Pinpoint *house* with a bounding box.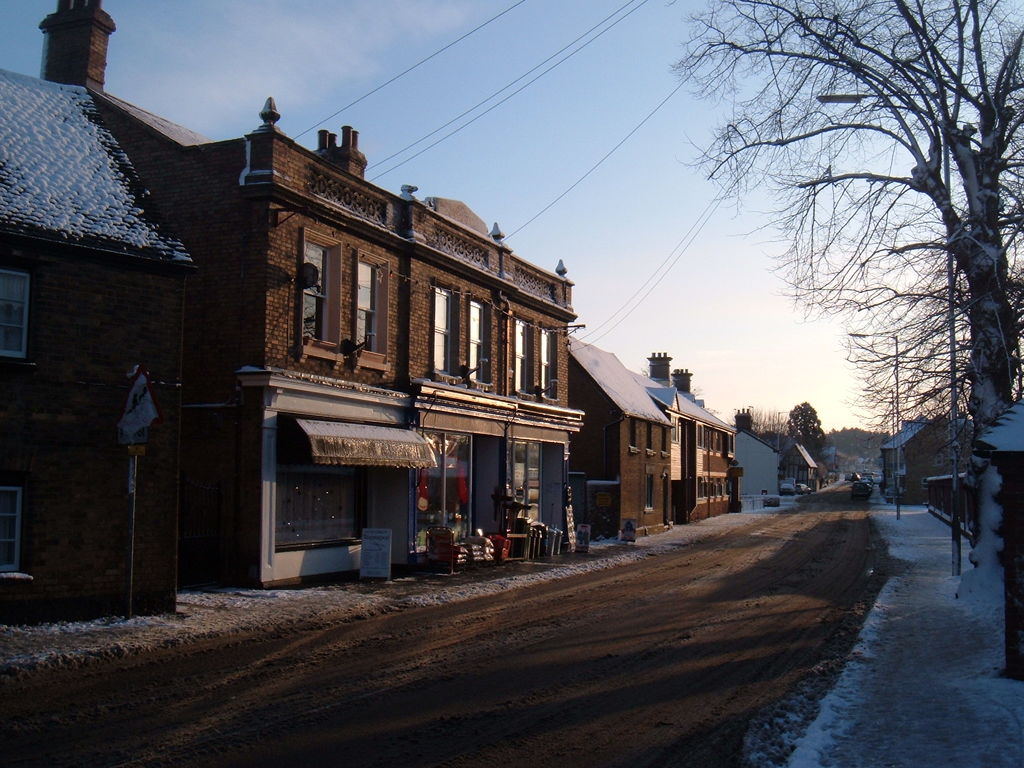
871 413 968 503.
